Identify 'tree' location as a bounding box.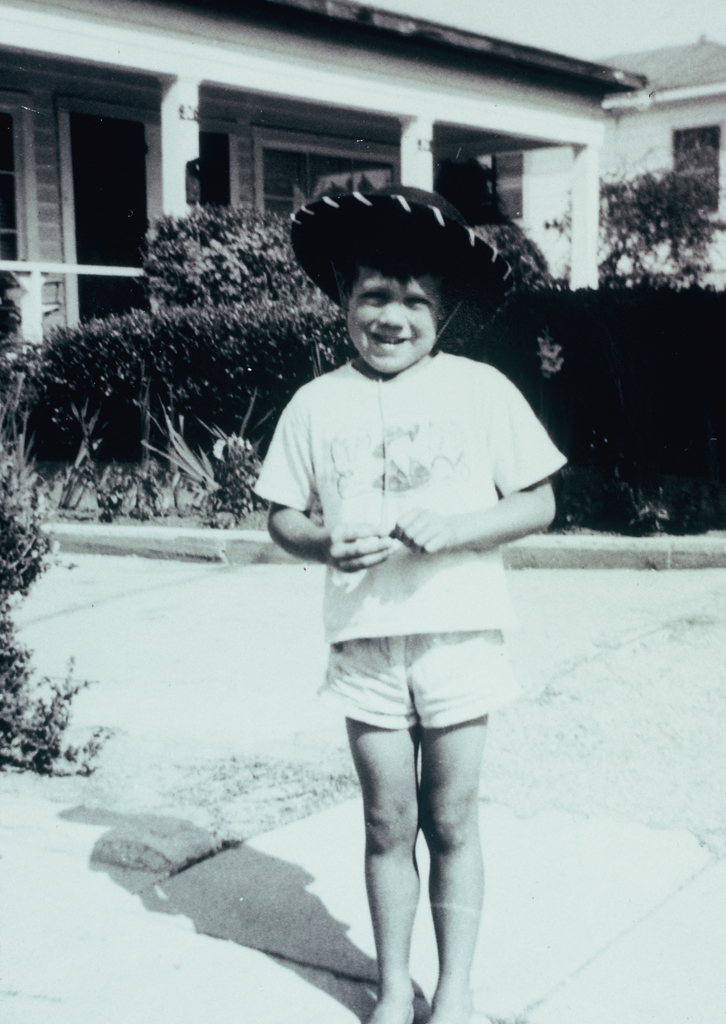
(x1=565, y1=282, x2=725, y2=547).
